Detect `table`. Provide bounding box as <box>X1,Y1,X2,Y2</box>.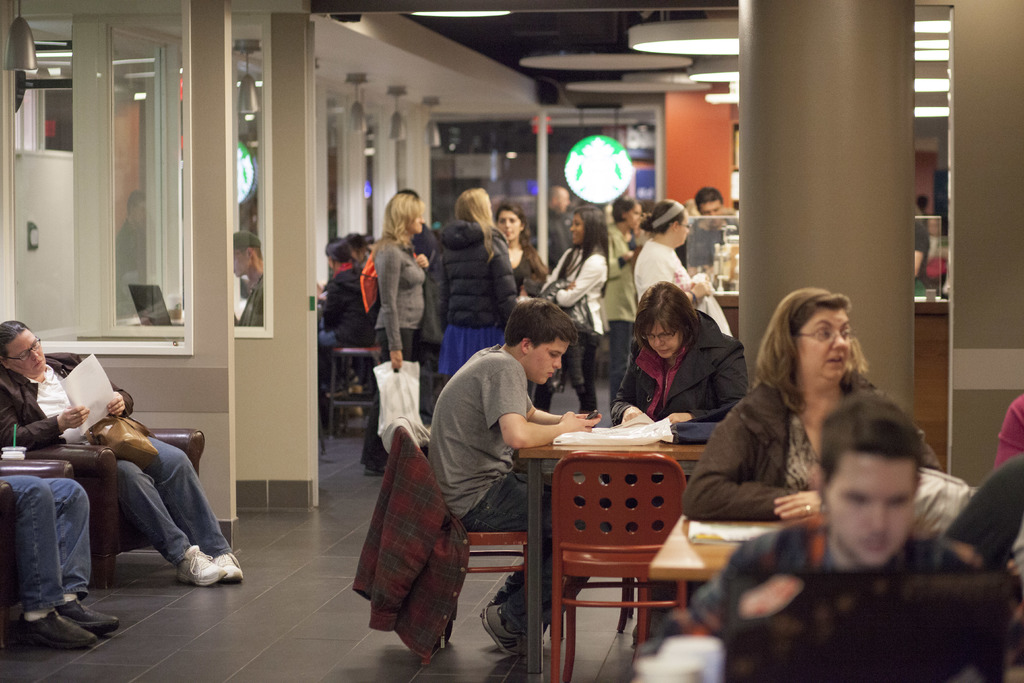
<box>516,427,720,659</box>.
